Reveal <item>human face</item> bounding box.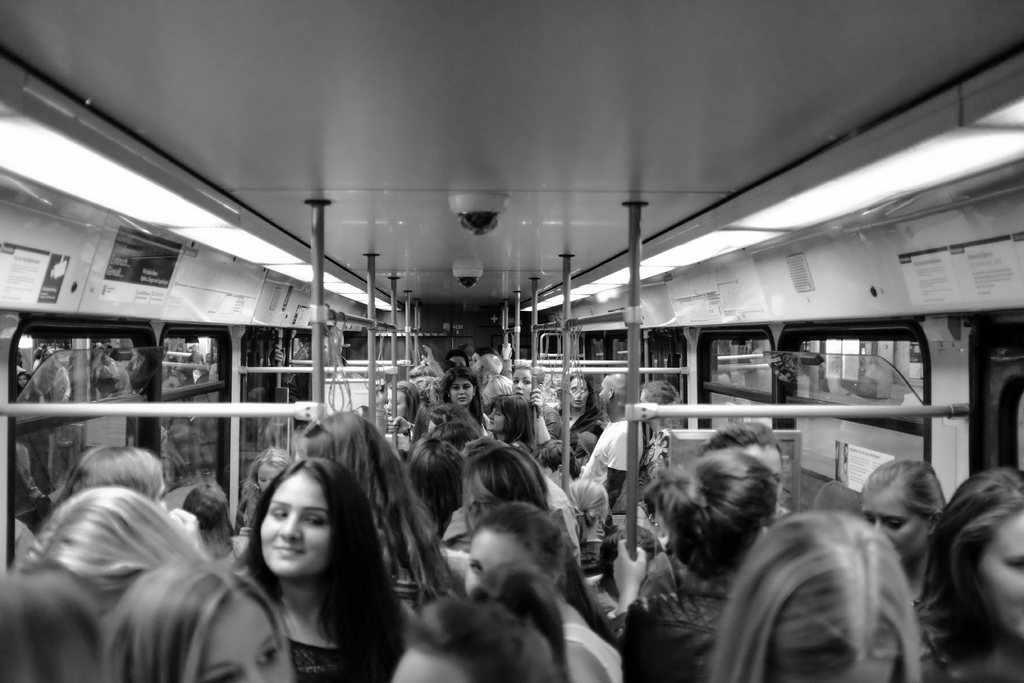
Revealed: x1=569 y1=379 x2=590 y2=407.
